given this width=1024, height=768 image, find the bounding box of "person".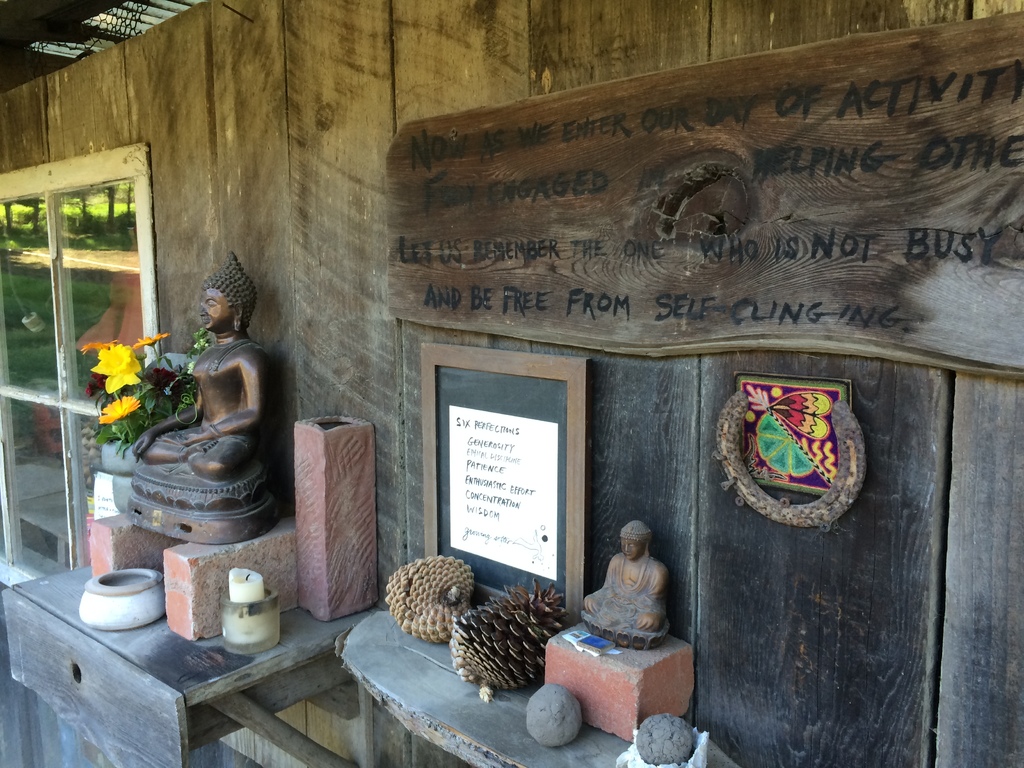
<bbox>589, 523, 664, 633</bbox>.
